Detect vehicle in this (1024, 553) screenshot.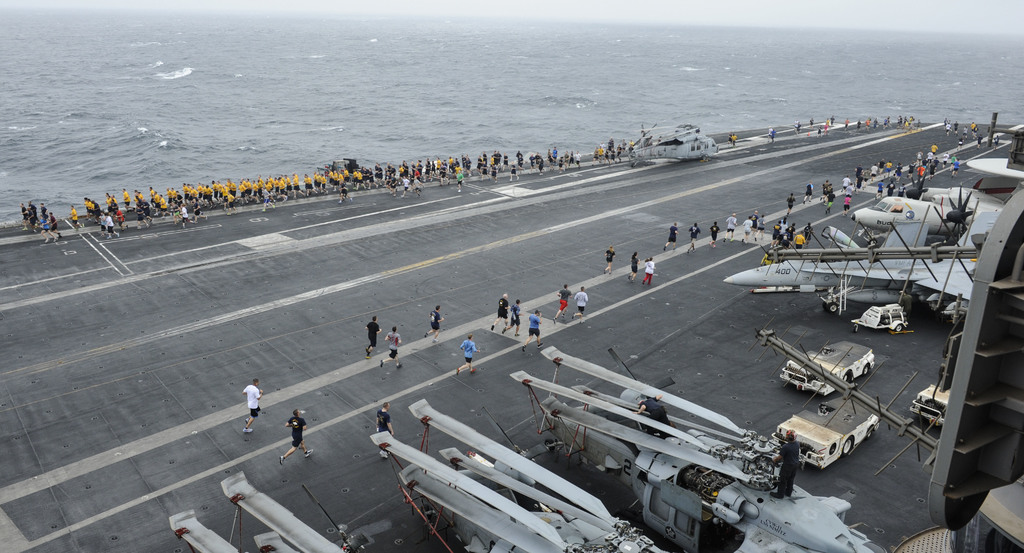
Detection: 509:343:888:552.
